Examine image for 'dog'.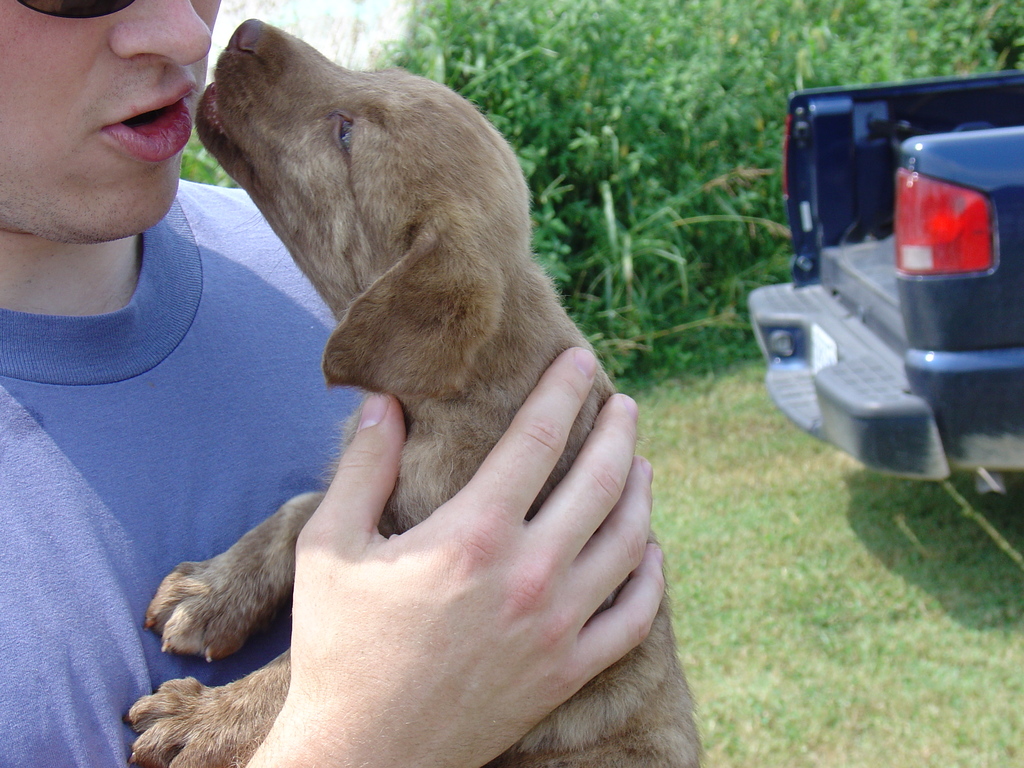
Examination result: rect(124, 17, 705, 767).
